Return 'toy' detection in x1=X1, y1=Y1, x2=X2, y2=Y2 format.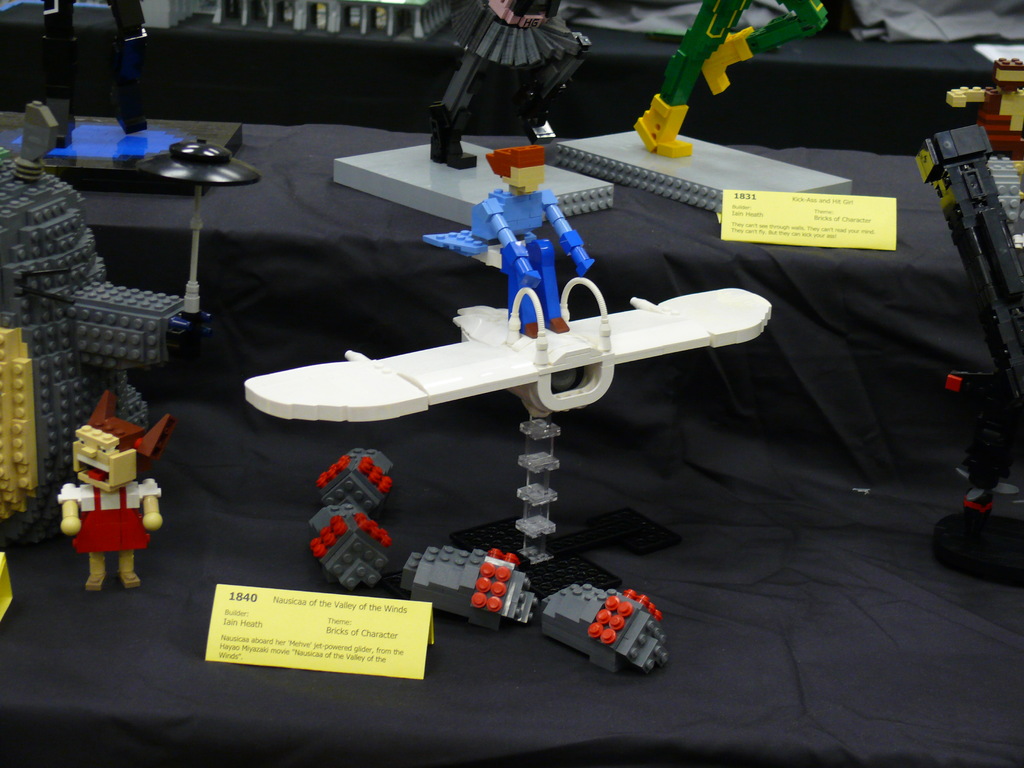
x1=83, y1=372, x2=188, y2=475.
